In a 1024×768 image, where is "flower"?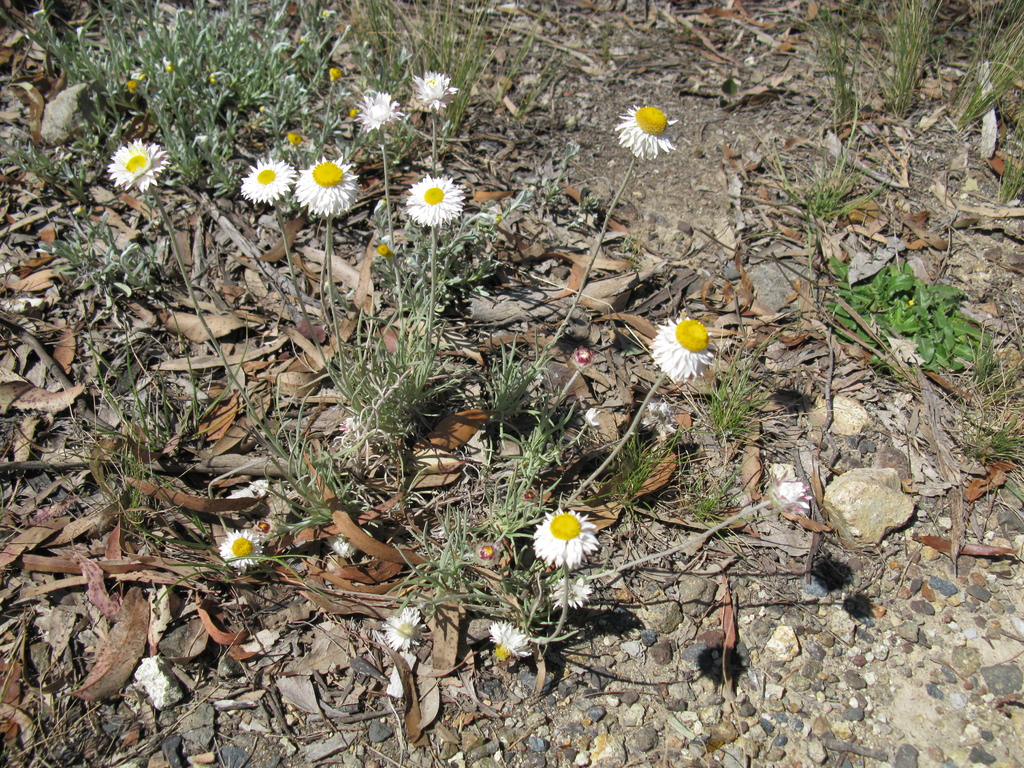
Rect(401, 172, 467, 227).
